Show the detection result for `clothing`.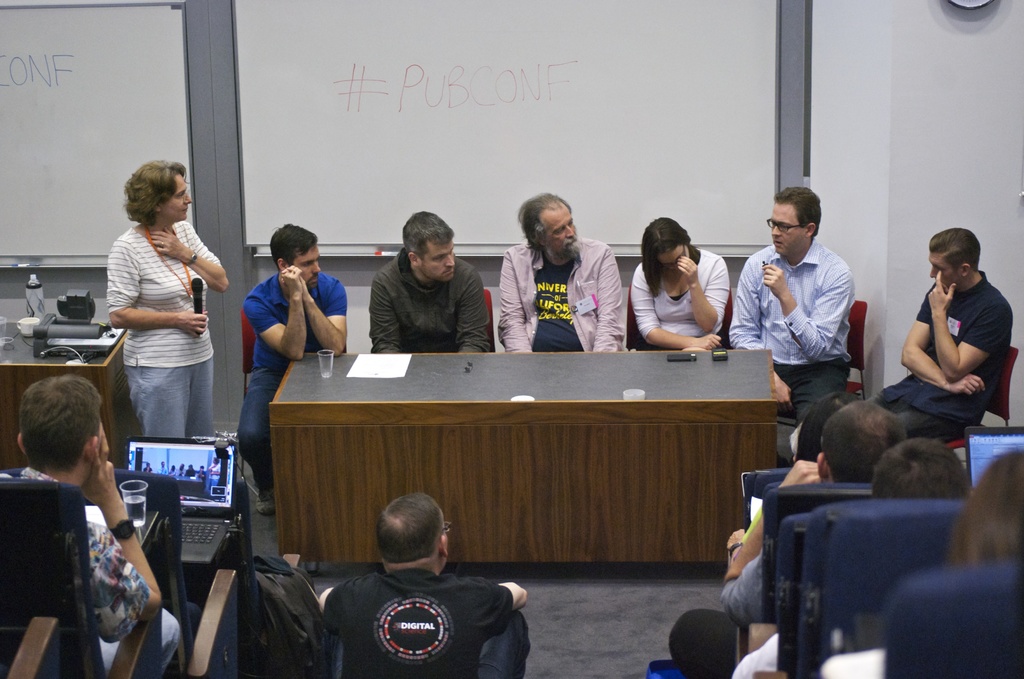
rect(368, 254, 485, 355).
